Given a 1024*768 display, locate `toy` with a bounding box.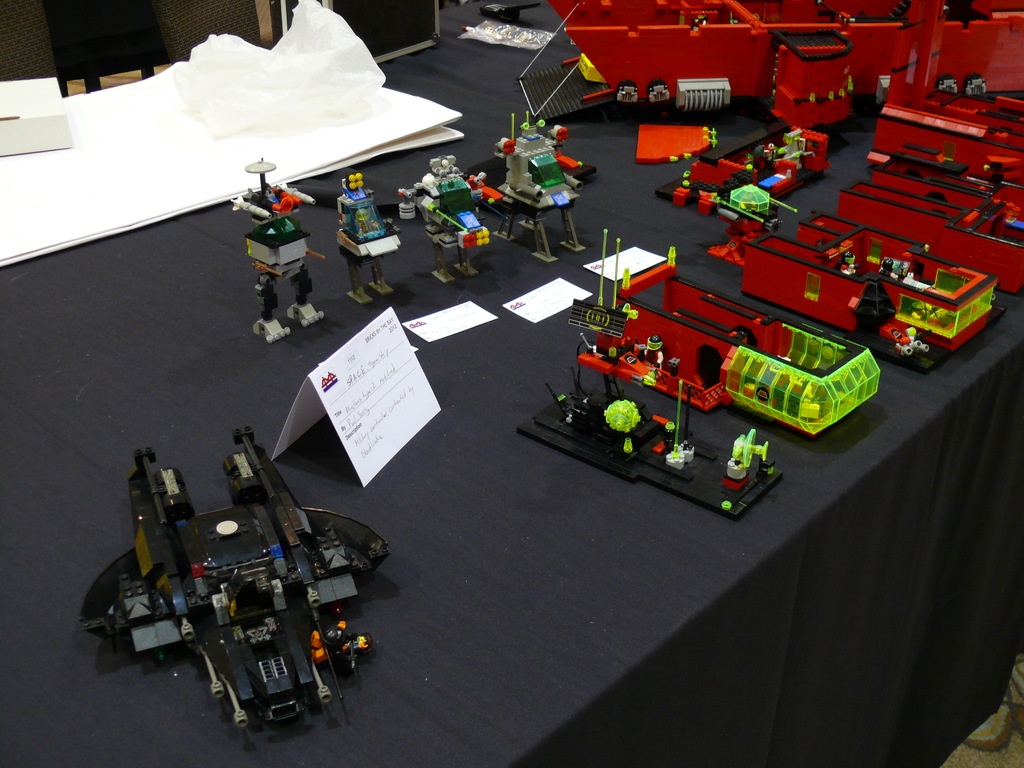
Located: {"left": 653, "top": 127, "right": 831, "bottom": 223}.
